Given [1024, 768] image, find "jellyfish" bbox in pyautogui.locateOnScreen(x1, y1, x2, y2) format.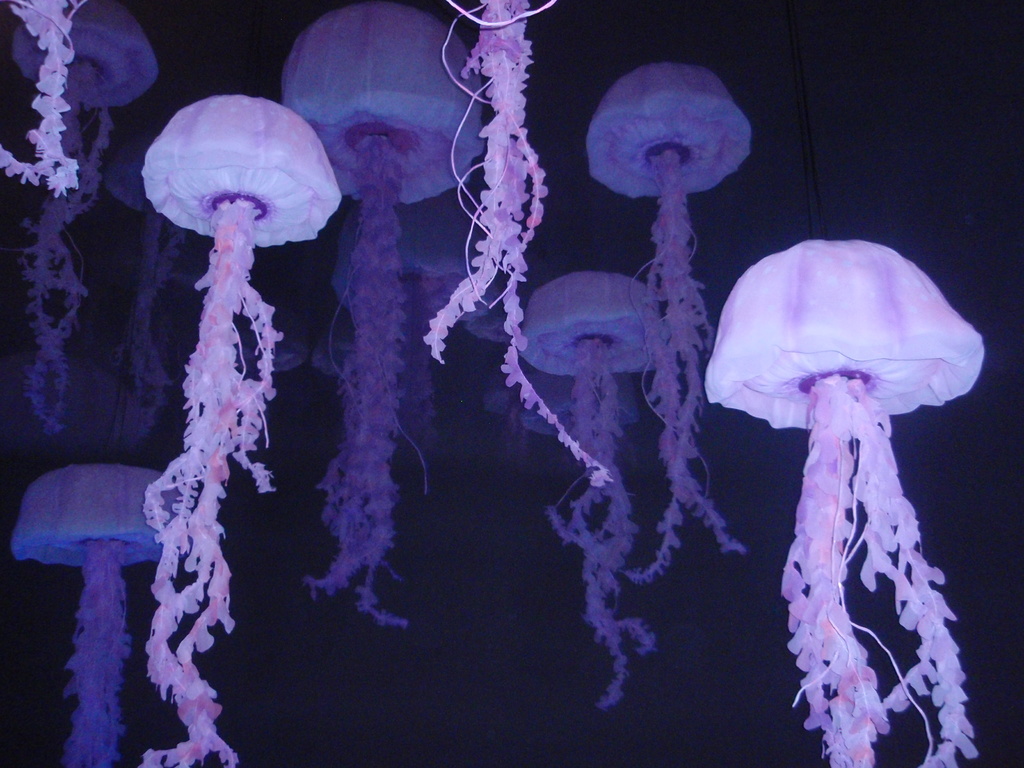
pyautogui.locateOnScreen(509, 264, 682, 709).
